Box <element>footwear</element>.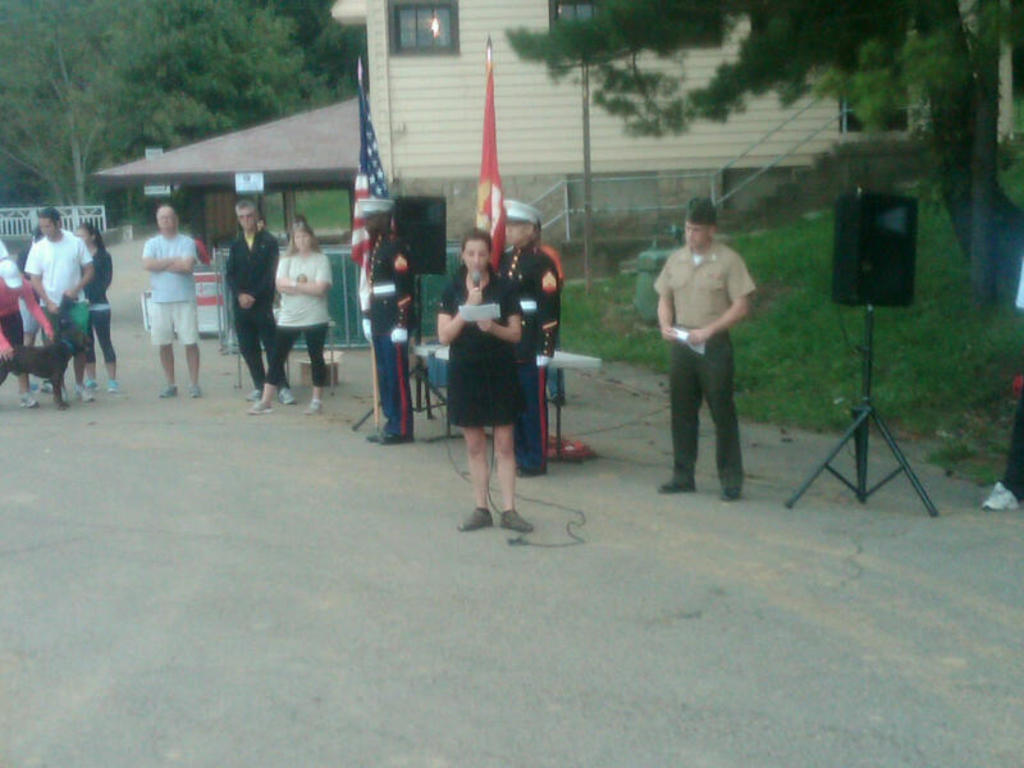
(left=303, top=398, right=324, bottom=416).
